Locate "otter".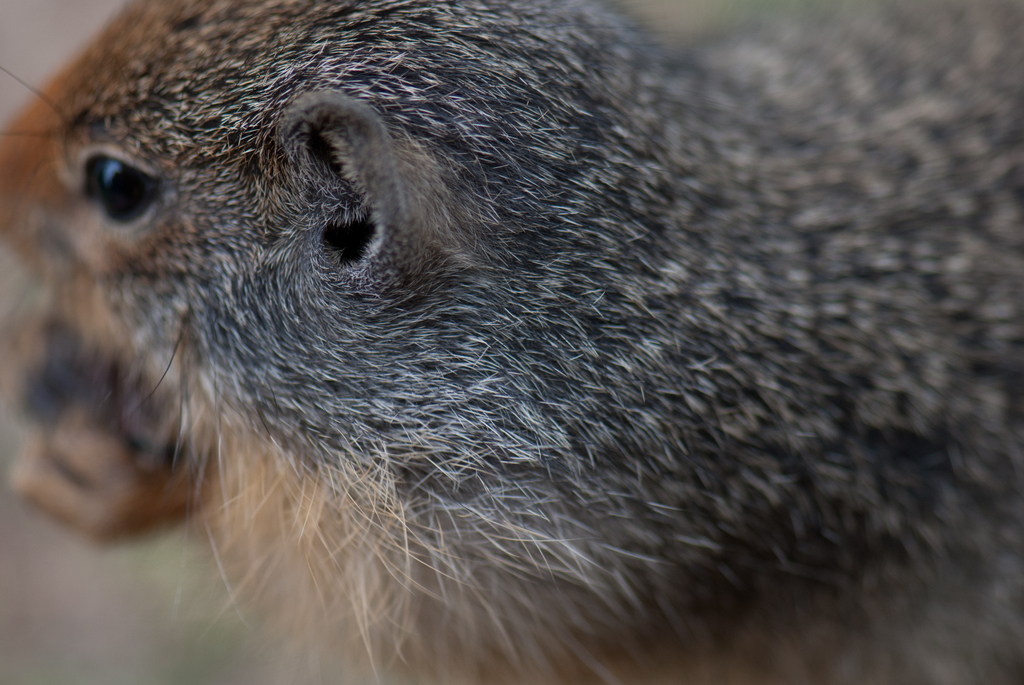
Bounding box: pyautogui.locateOnScreen(0, 0, 1023, 679).
